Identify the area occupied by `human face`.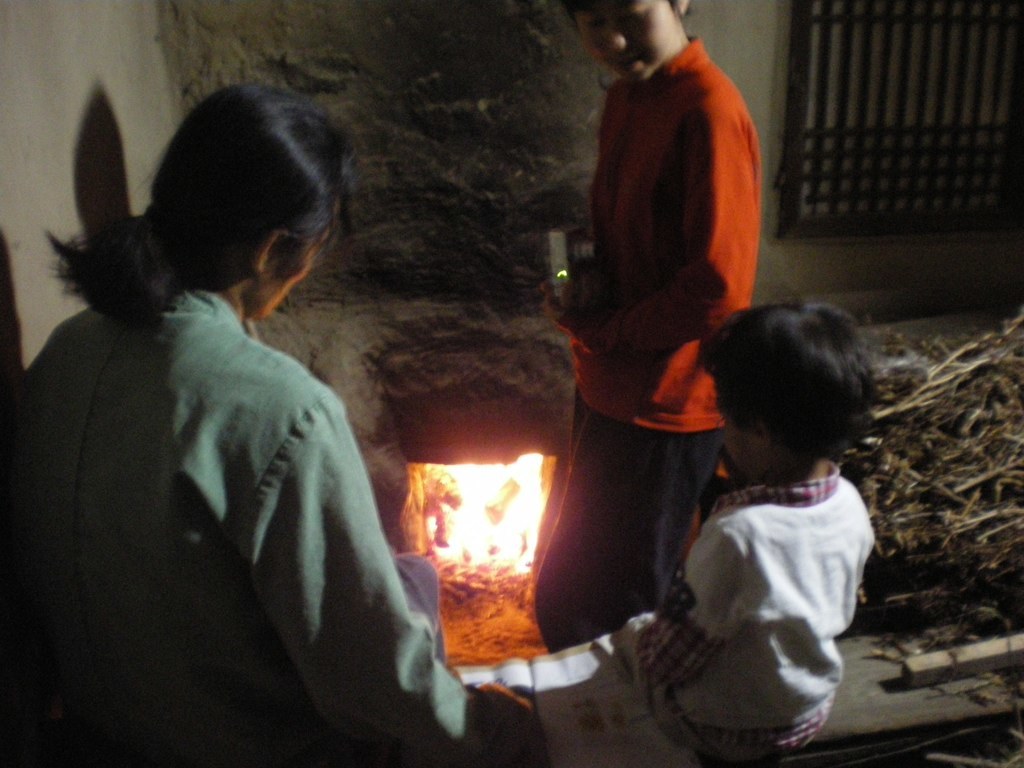
Area: 722 410 765 474.
